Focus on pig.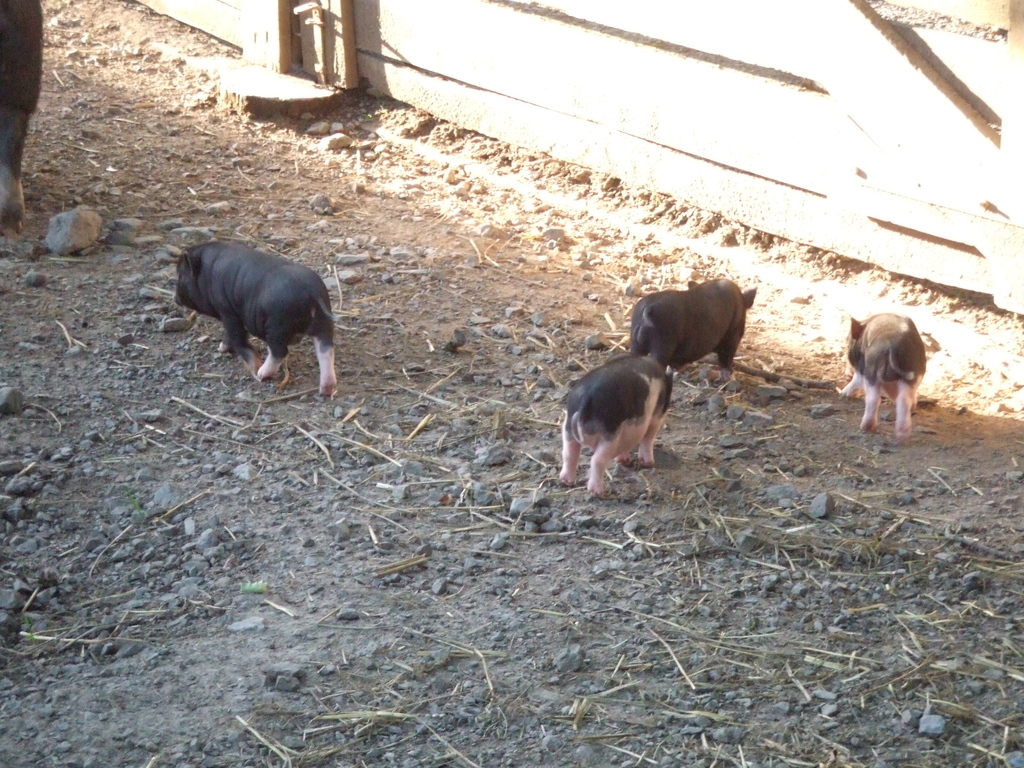
Focused at Rect(627, 278, 758, 383).
